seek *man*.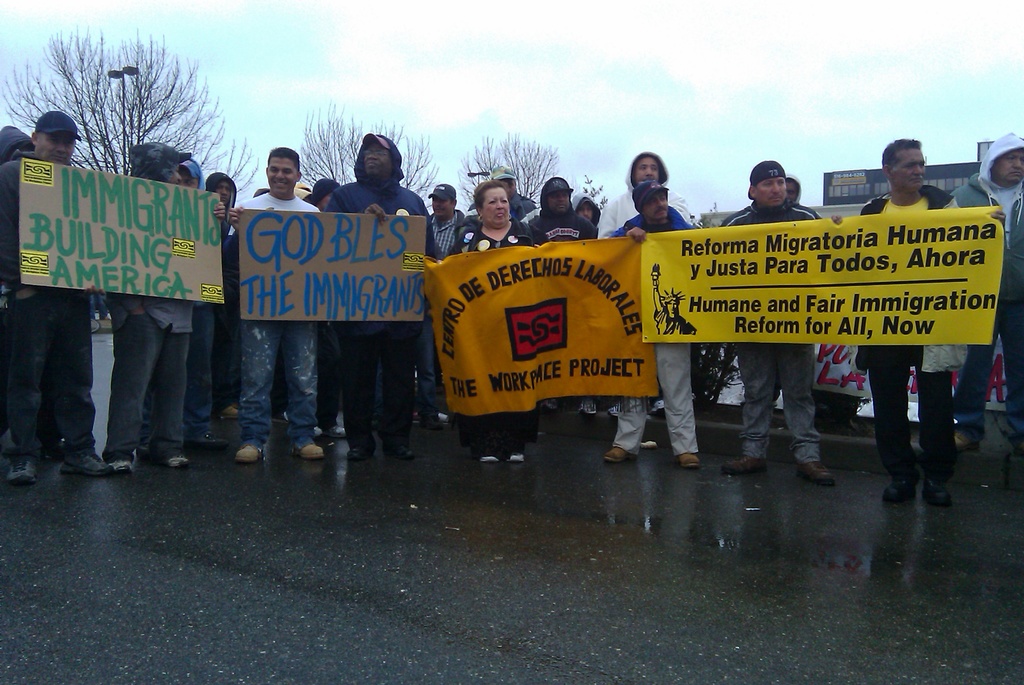
detection(488, 166, 537, 219).
